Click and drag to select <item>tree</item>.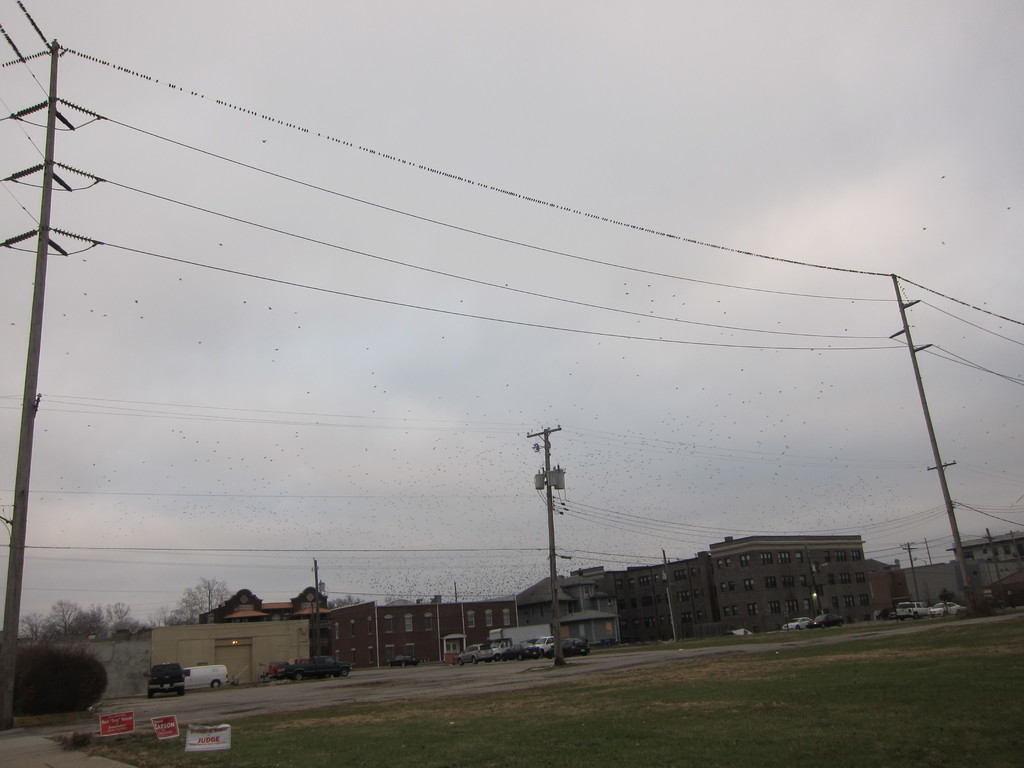
Selection: (x1=324, y1=594, x2=372, y2=611).
